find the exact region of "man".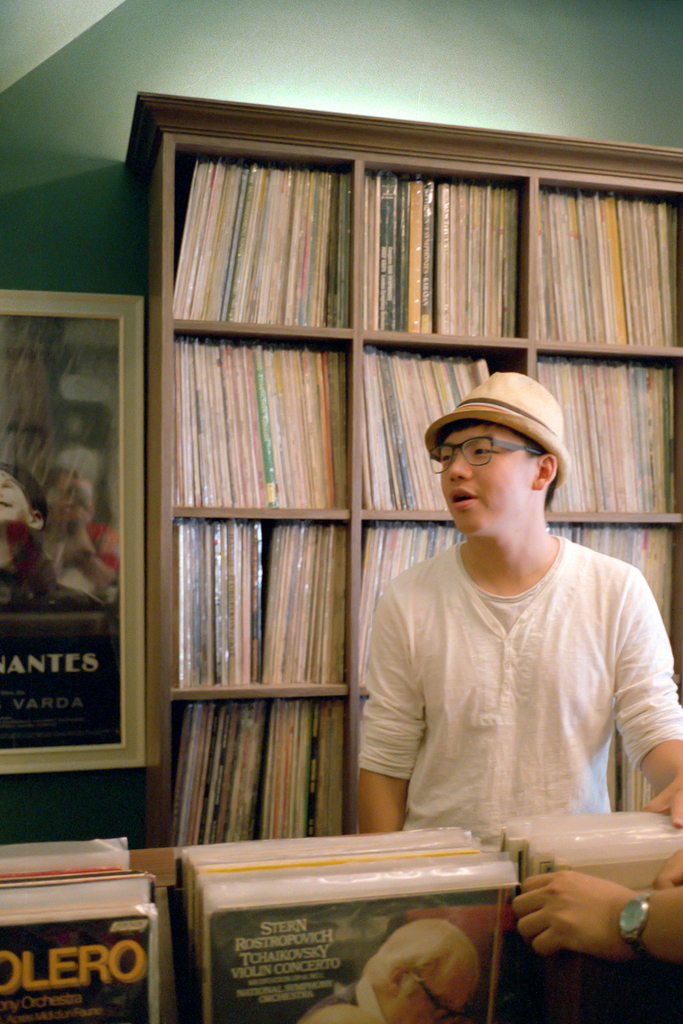
Exact region: box=[353, 358, 682, 842].
